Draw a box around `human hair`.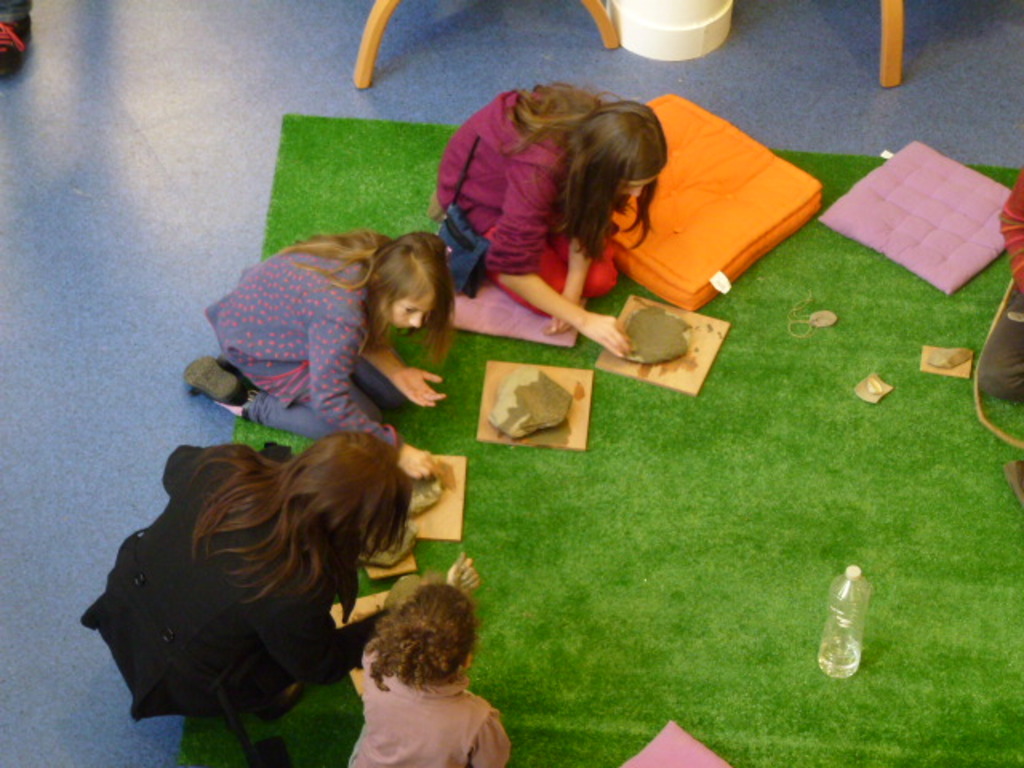
[274,230,458,373].
